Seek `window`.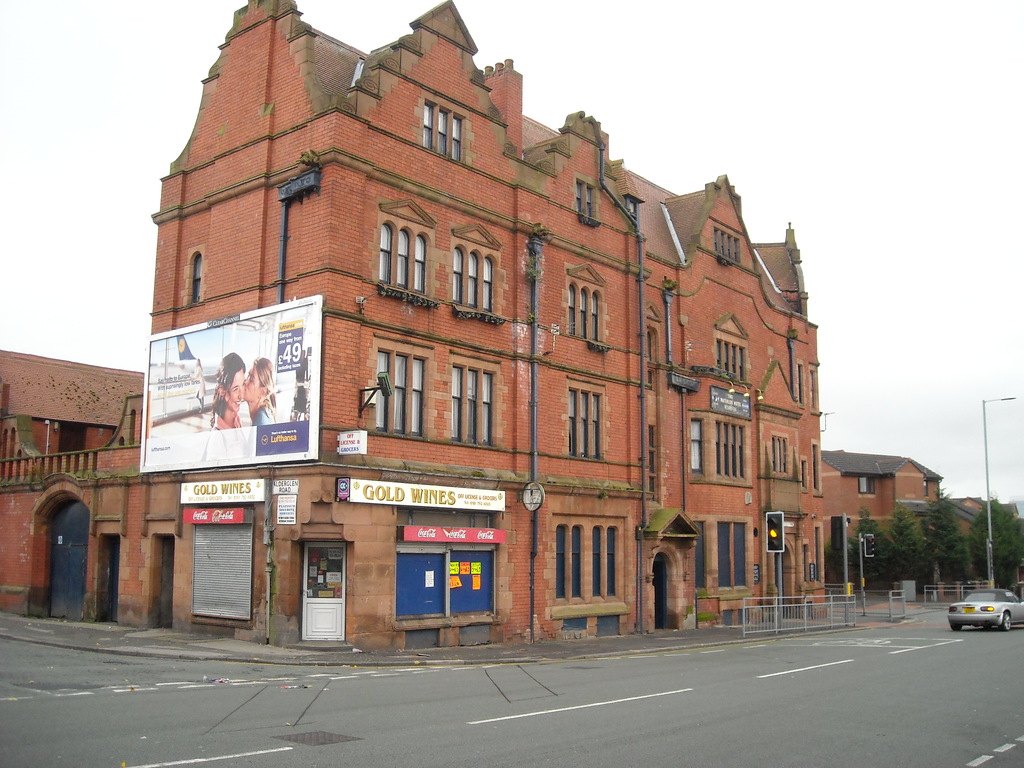
box(420, 100, 467, 168).
